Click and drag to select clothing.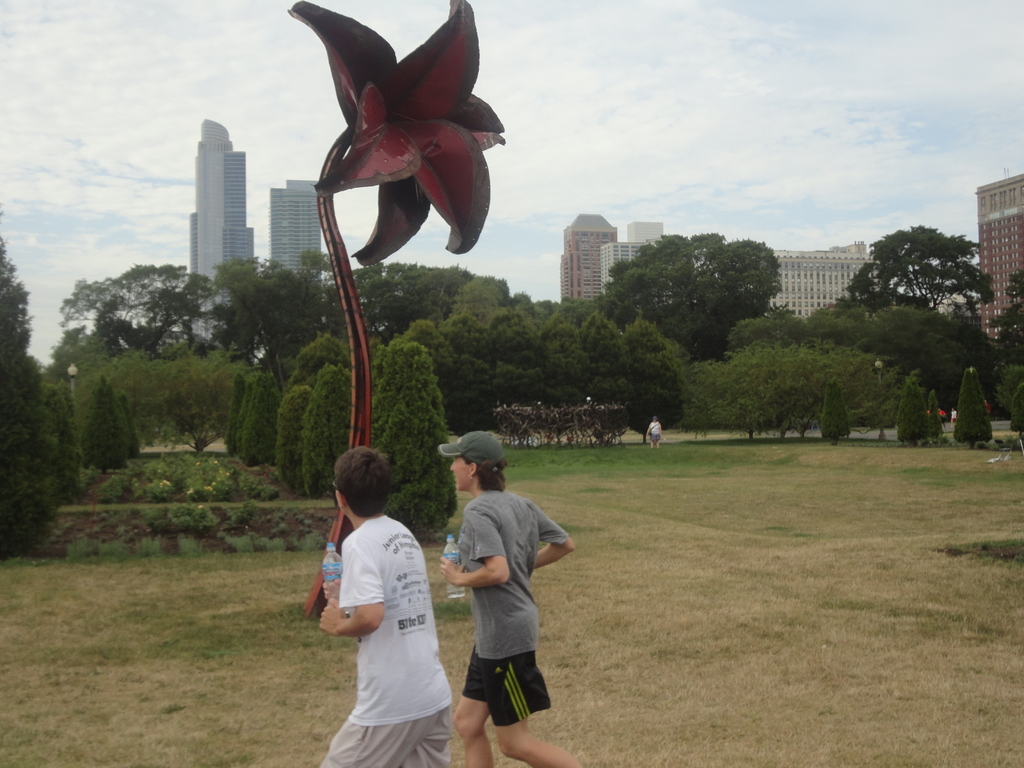
Selection: left=315, top=489, right=450, bottom=735.
